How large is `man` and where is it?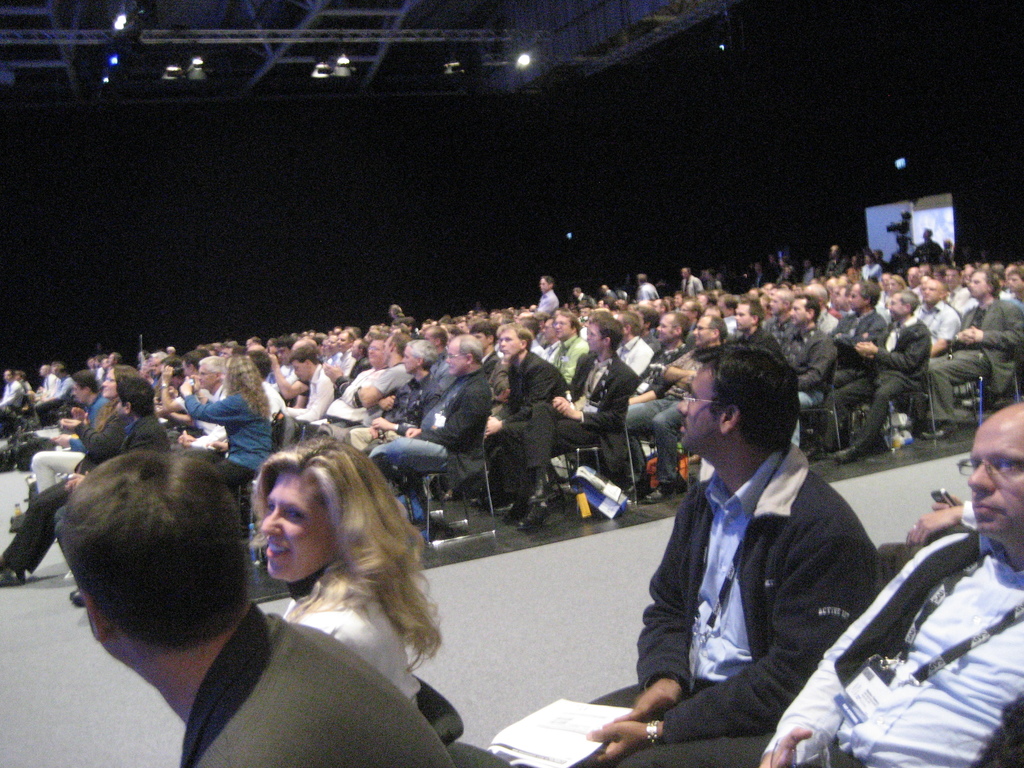
Bounding box: 0,369,25,433.
